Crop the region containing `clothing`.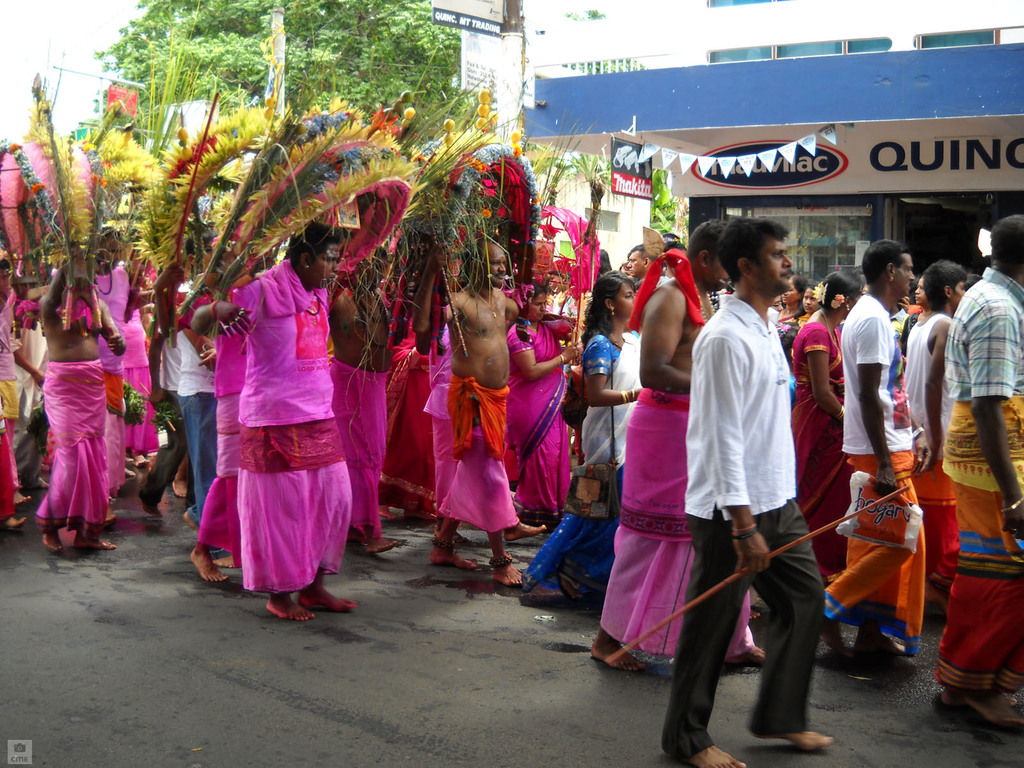
Crop region: <bbox>778, 308, 812, 337</bbox>.
